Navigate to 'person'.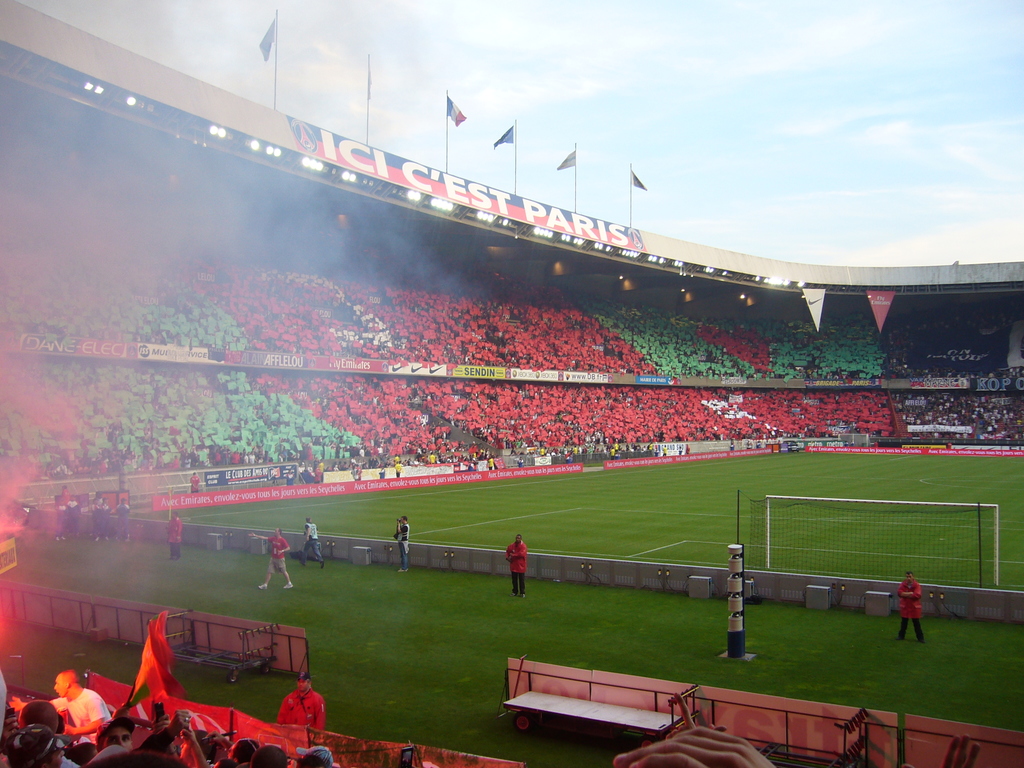
Navigation target: <box>278,674,327,732</box>.
